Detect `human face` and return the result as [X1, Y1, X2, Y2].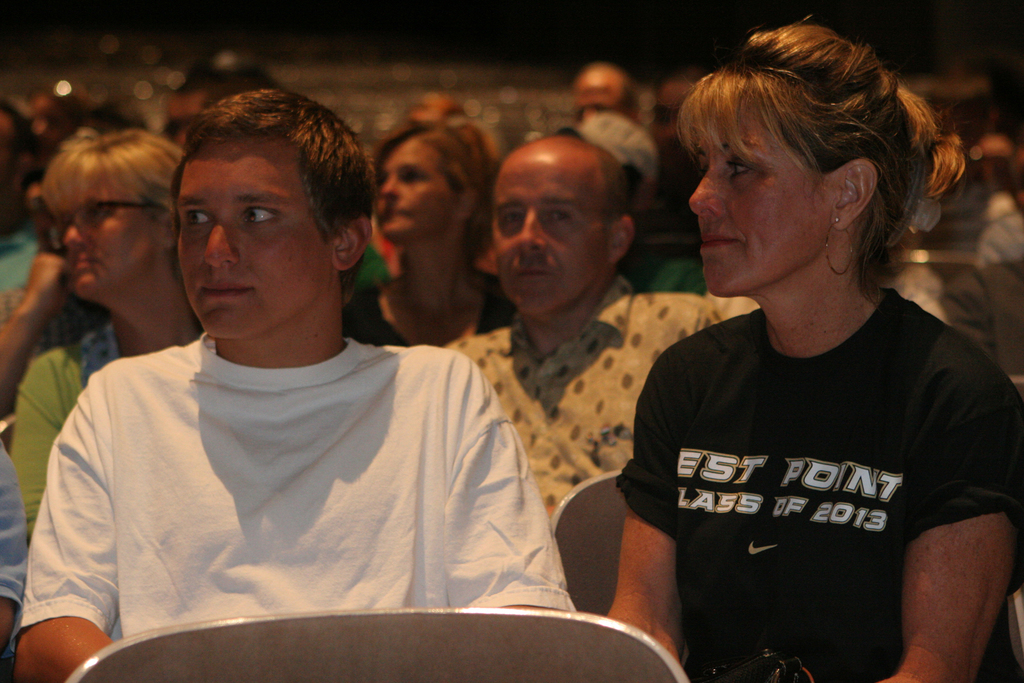
[488, 142, 609, 318].
